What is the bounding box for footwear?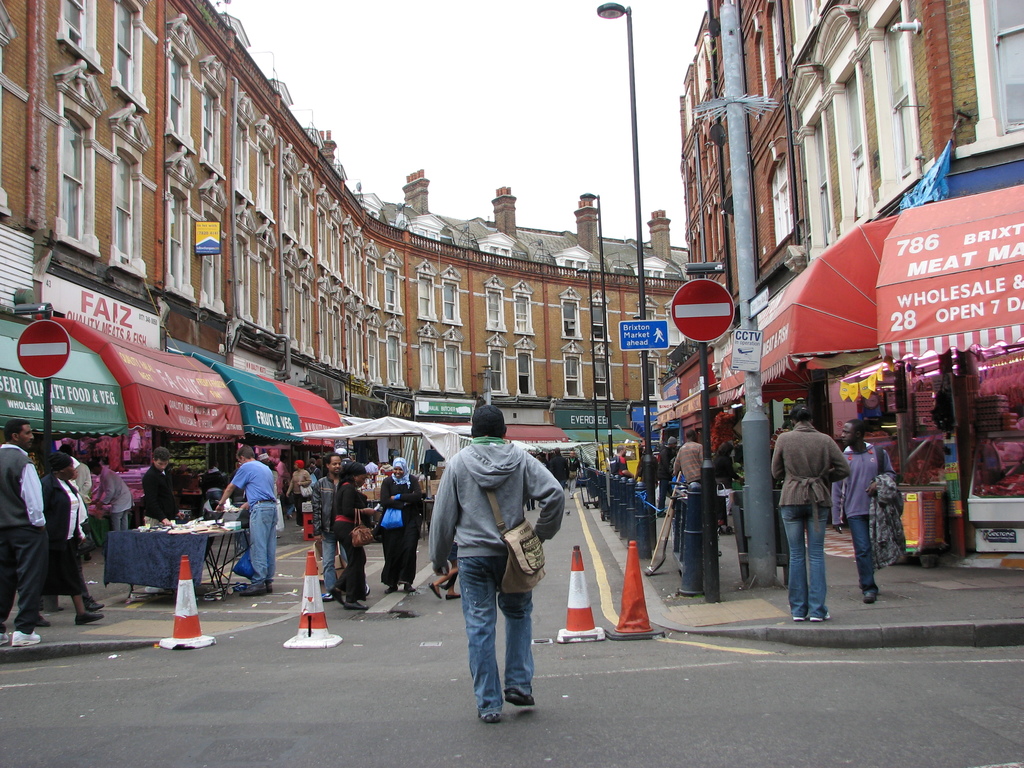
bbox=[477, 712, 497, 723].
